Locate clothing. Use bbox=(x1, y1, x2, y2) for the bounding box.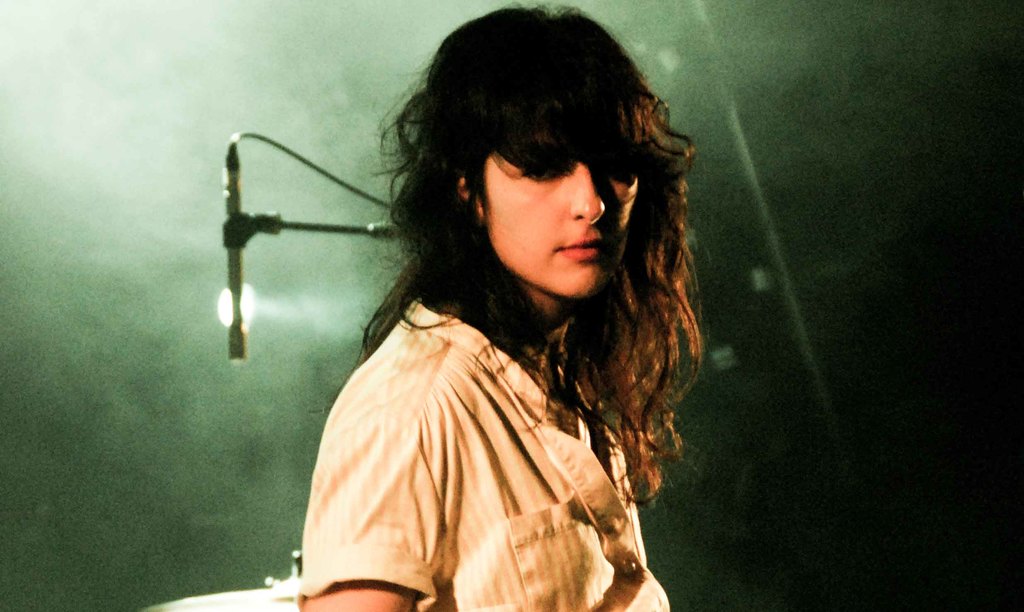
bbox=(263, 235, 694, 598).
